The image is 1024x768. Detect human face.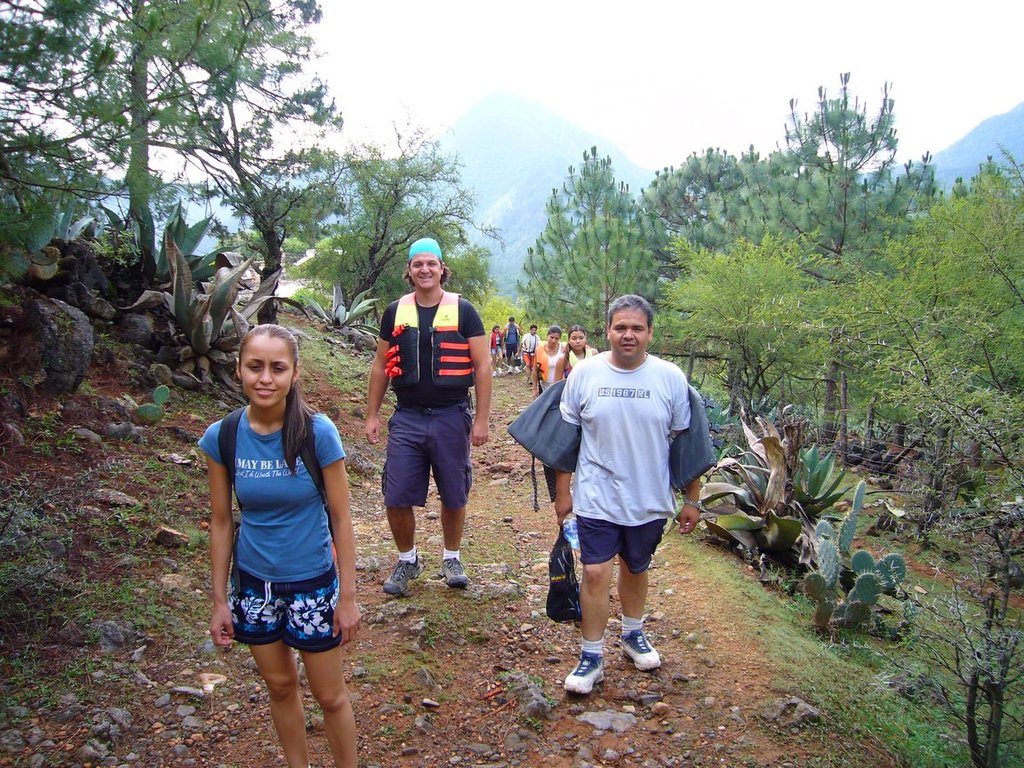
Detection: [571, 328, 587, 353].
